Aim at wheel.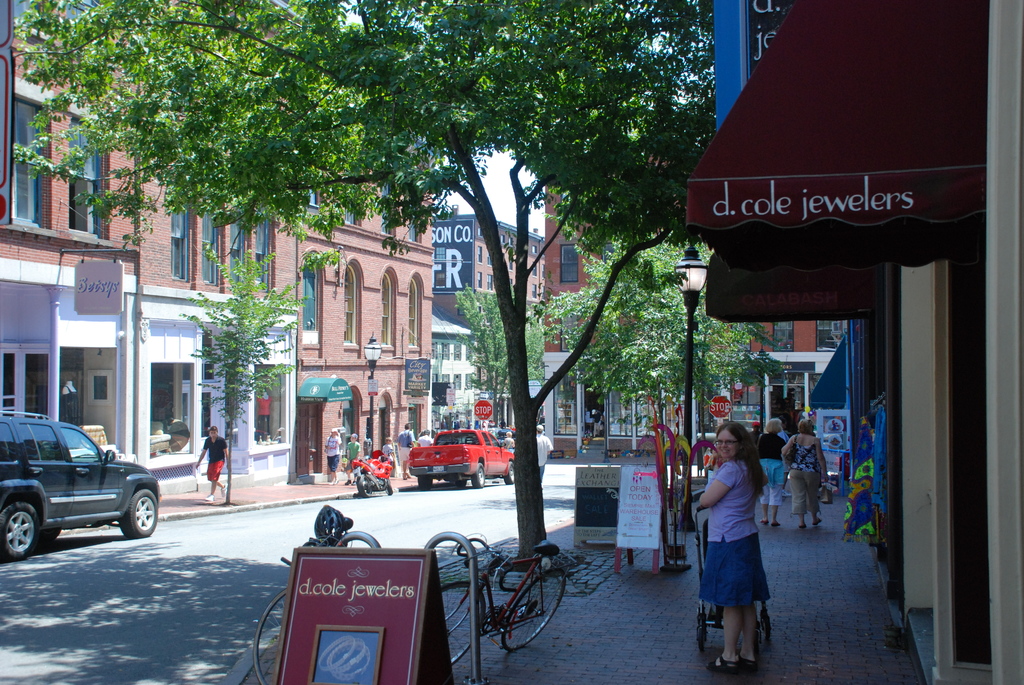
Aimed at <region>1, 505, 42, 560</region>.
